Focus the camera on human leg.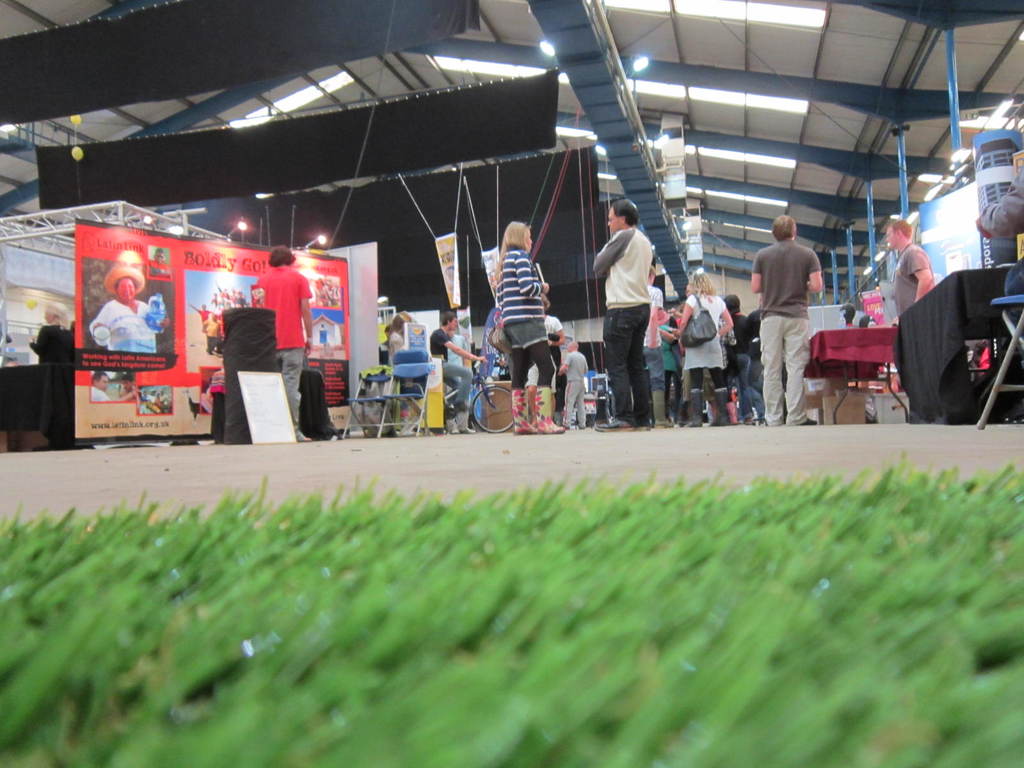
Focus region: [left=449, top=360, right=471, bottom=415].
